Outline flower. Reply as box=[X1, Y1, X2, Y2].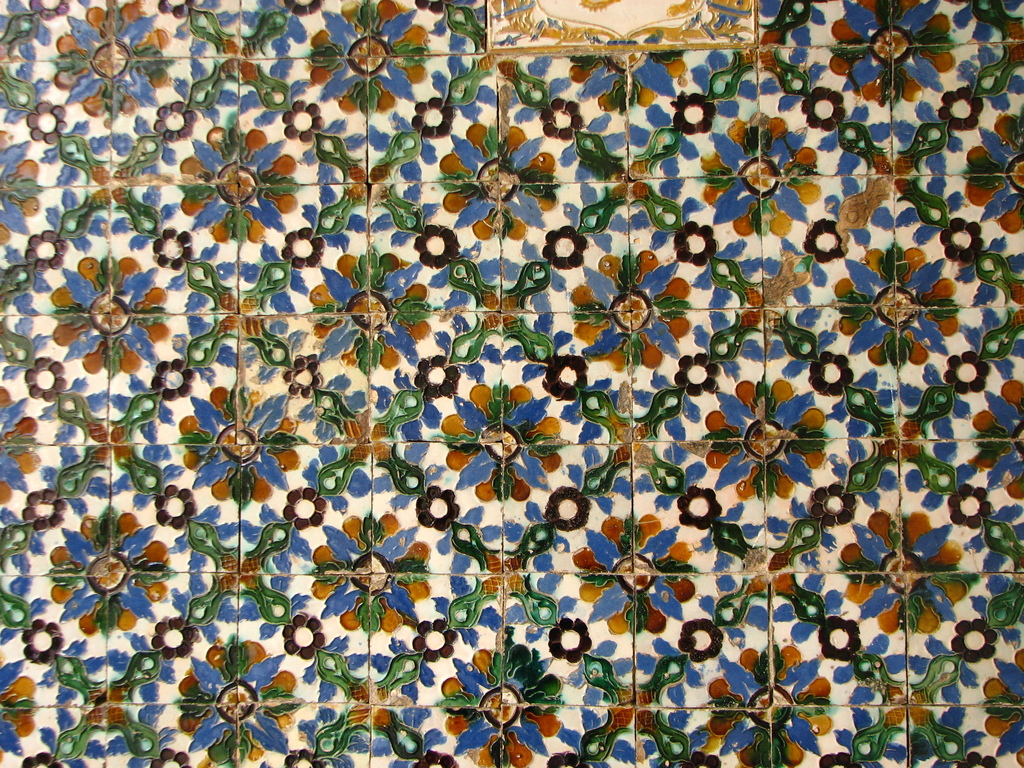
box=[833, 244, 972, 362].
